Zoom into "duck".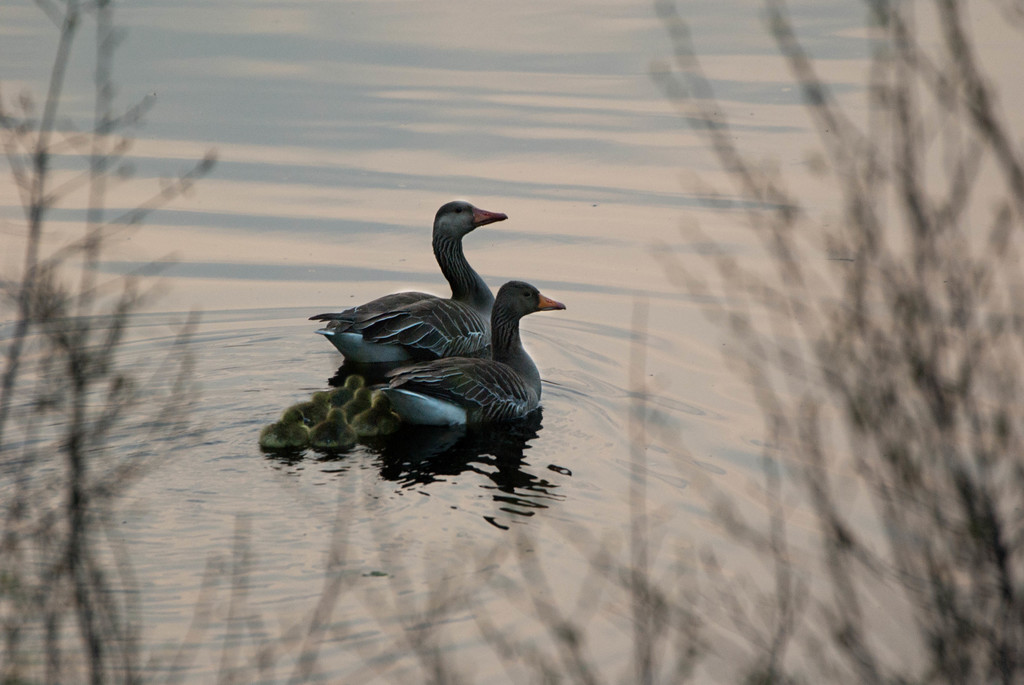
Zoom target: [x1=311, y1=195, x2=518, y2=384].
